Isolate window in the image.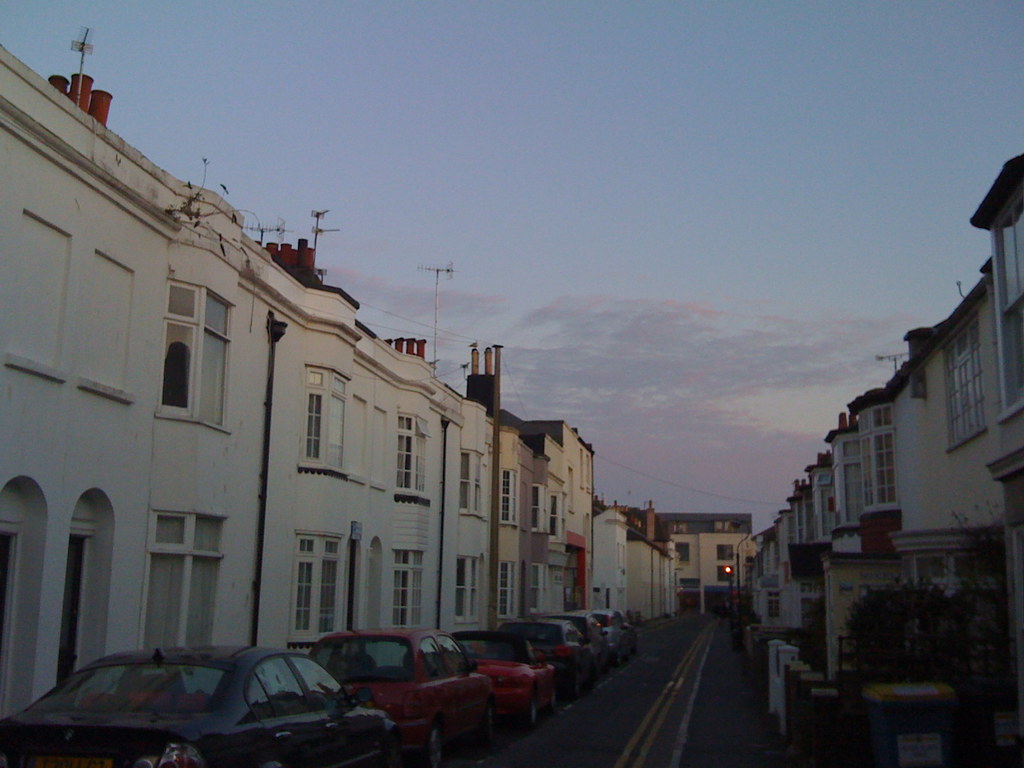
Isolated region: {"left": 941, "top": 316, "right": 989, "bottom": 452}.
